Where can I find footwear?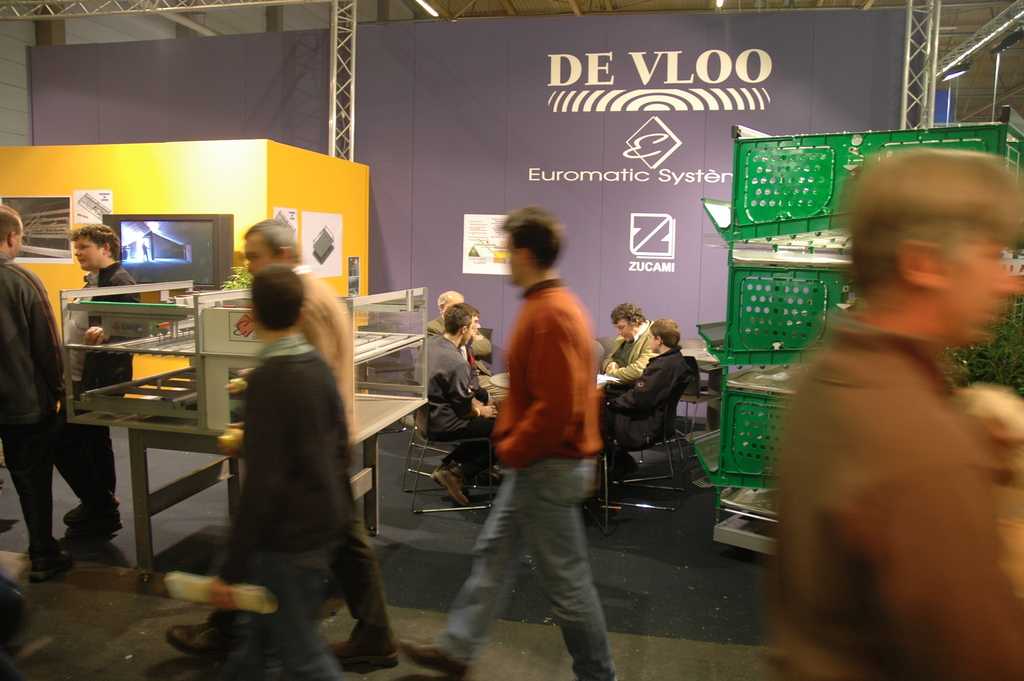
You can find it at <bbox>29, 546, 71, 582</bbox>.
